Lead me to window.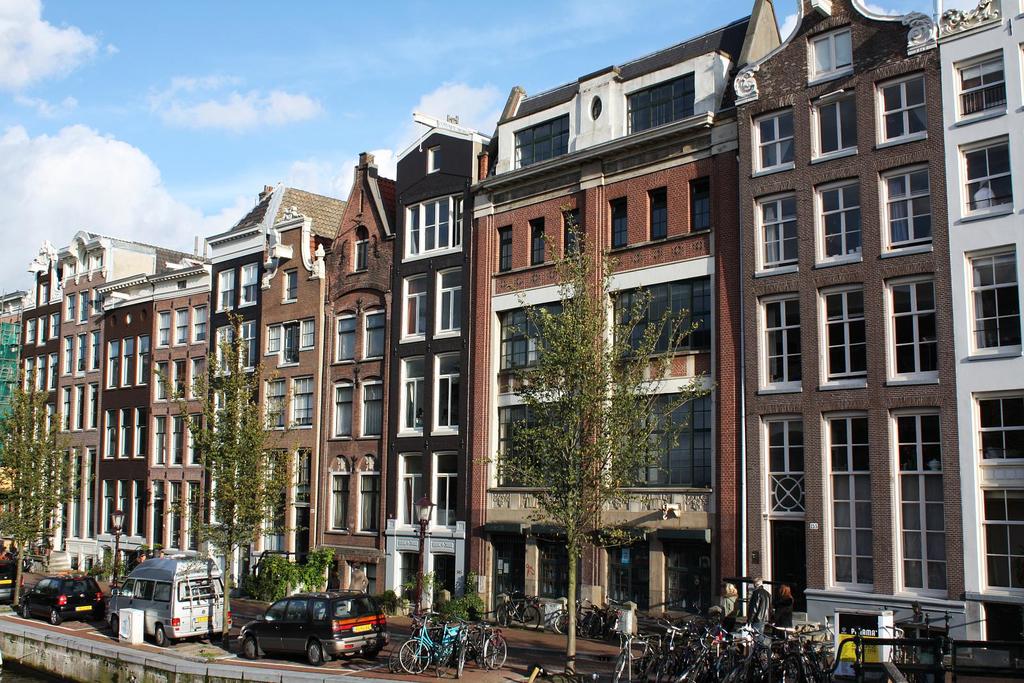
Lead to x1=440, y1=261, x2=460, y2=337.
